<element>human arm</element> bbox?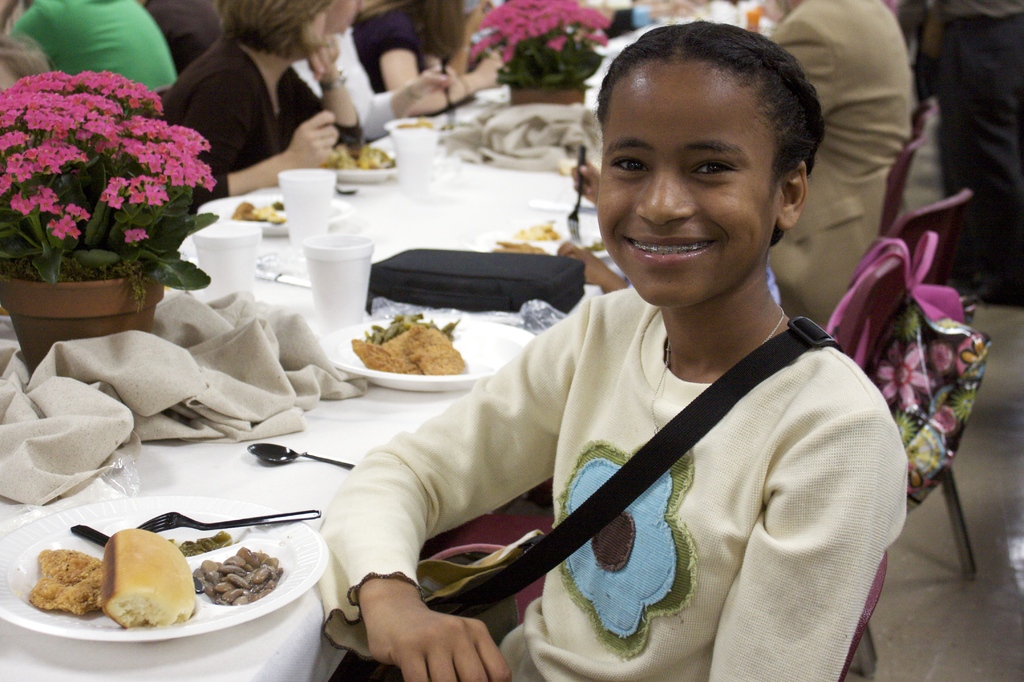
[left=449, top=0, right=484, bottom=77]
